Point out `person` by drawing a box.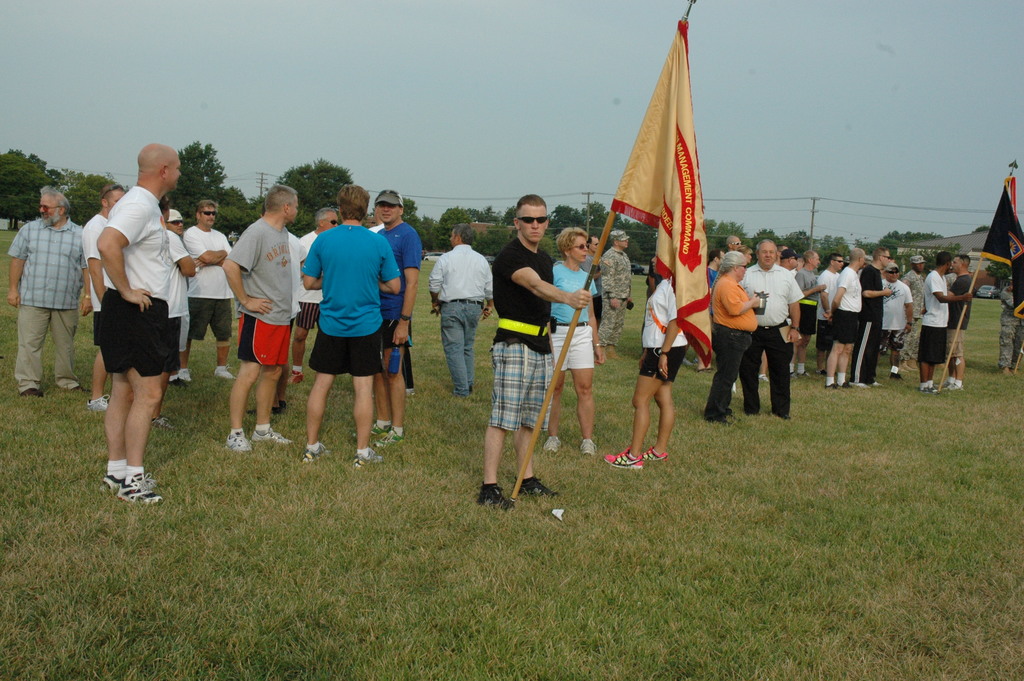
rect(727, 236, 743, 252).
